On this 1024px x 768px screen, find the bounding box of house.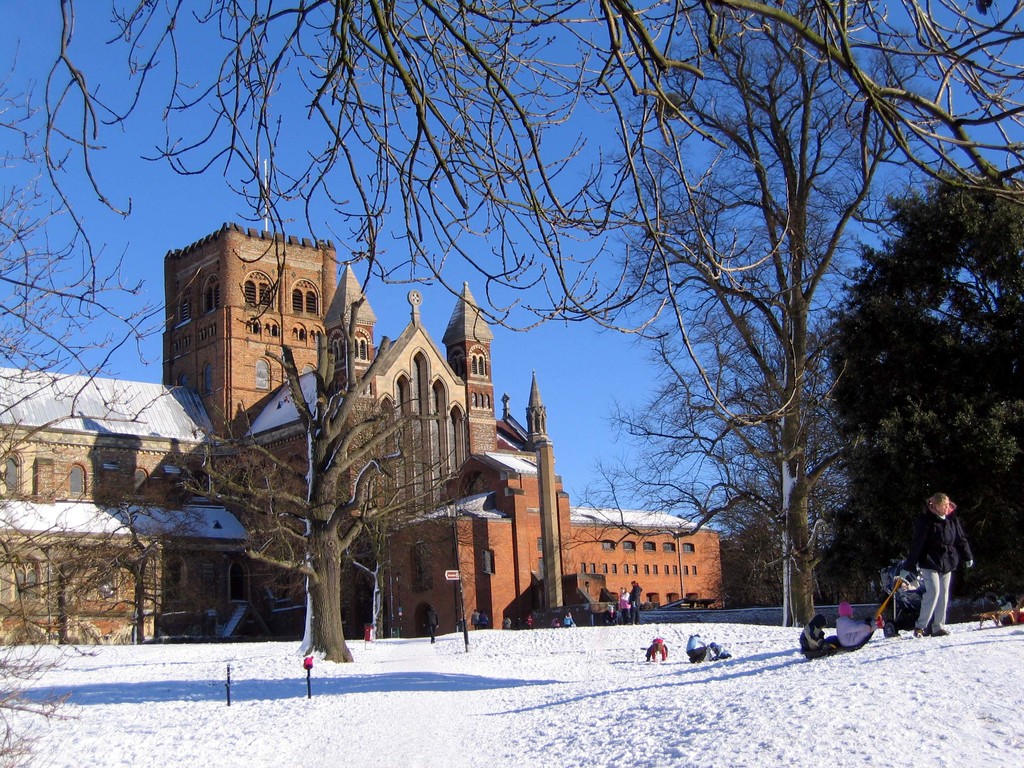
Bounding box: 157/216/339/632.
